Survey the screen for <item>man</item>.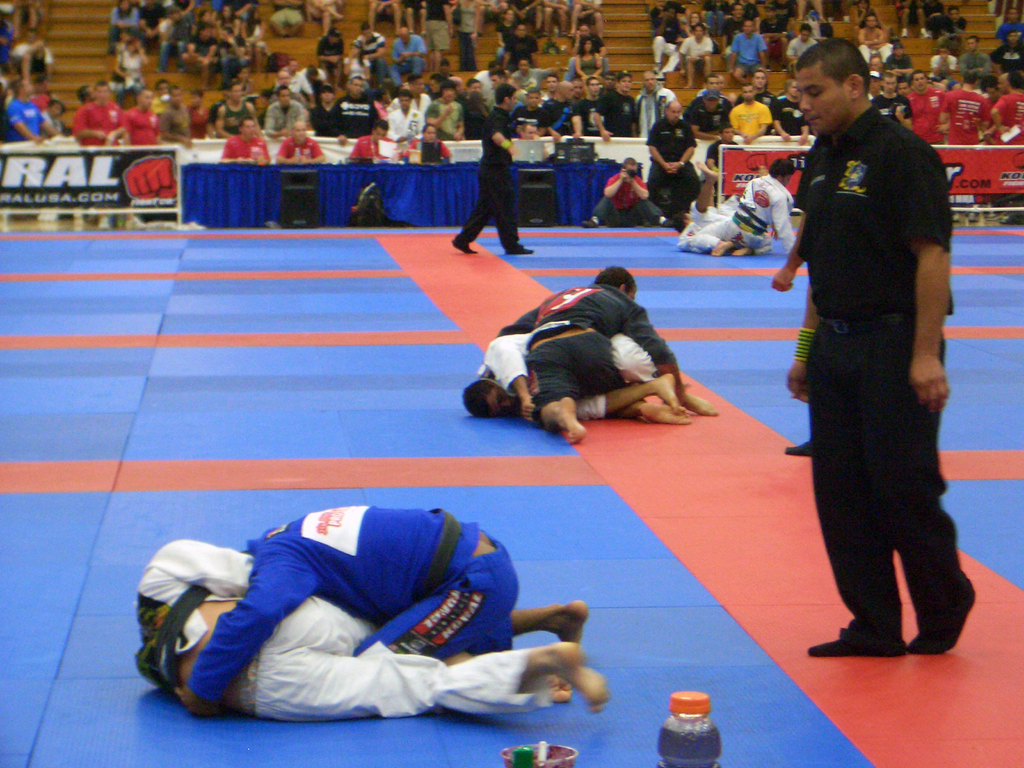
Survey found: Rect(488, 262, 719, 442).
